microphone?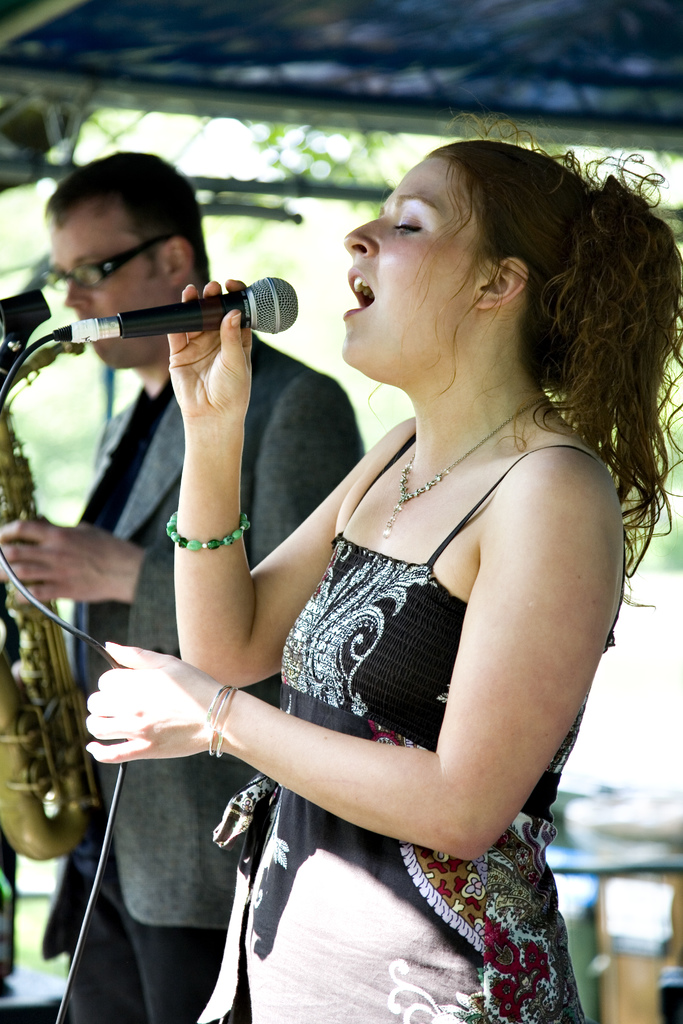
locate(45, 265, 302, 346)
